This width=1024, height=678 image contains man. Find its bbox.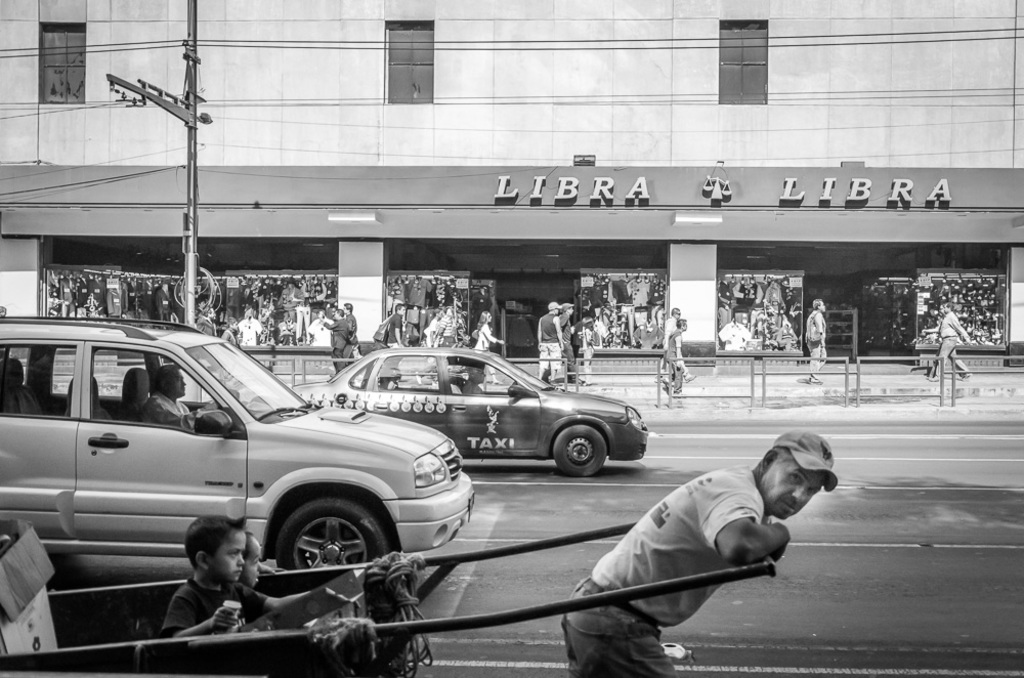
[left=342, top=298, right=358, bottom=358].
